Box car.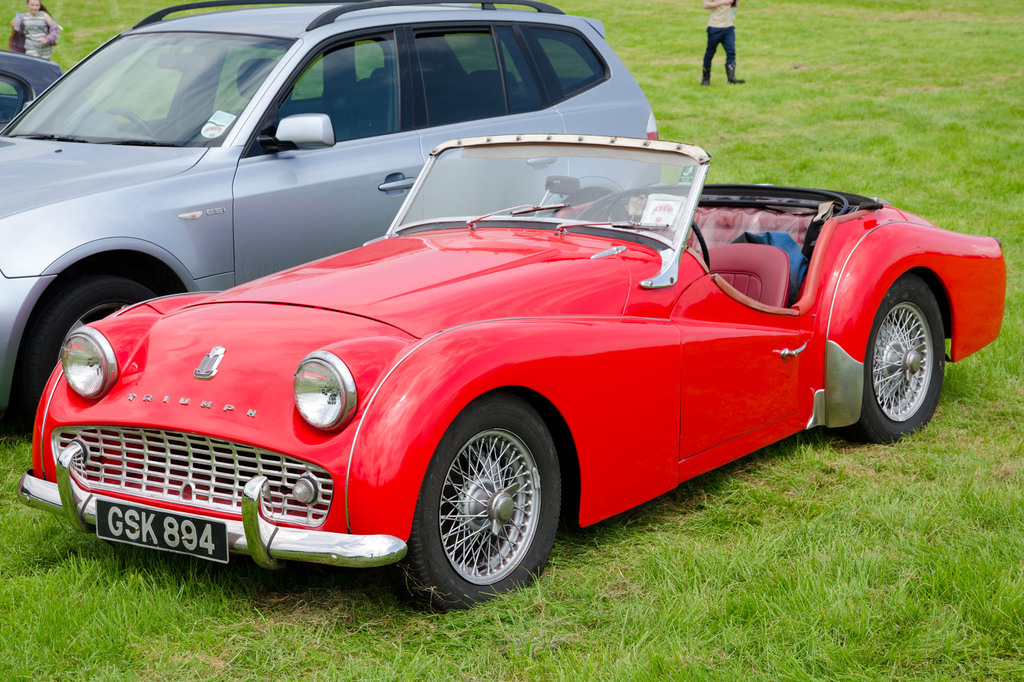
[0, 130, 1023, 605].
